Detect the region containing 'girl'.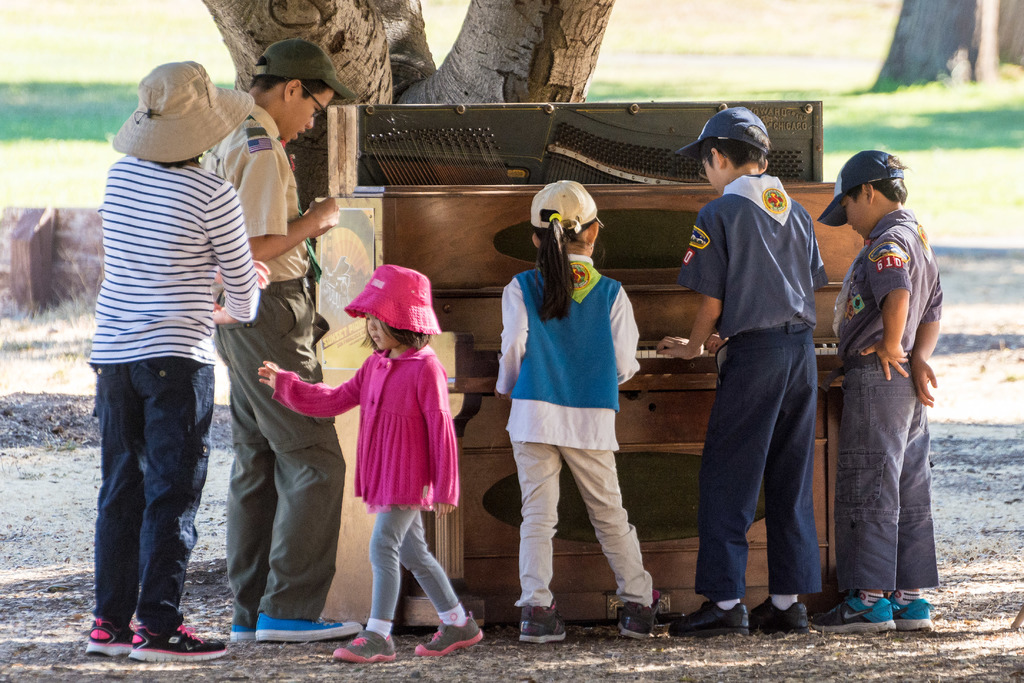
rect(484, 174, 659, 643).
